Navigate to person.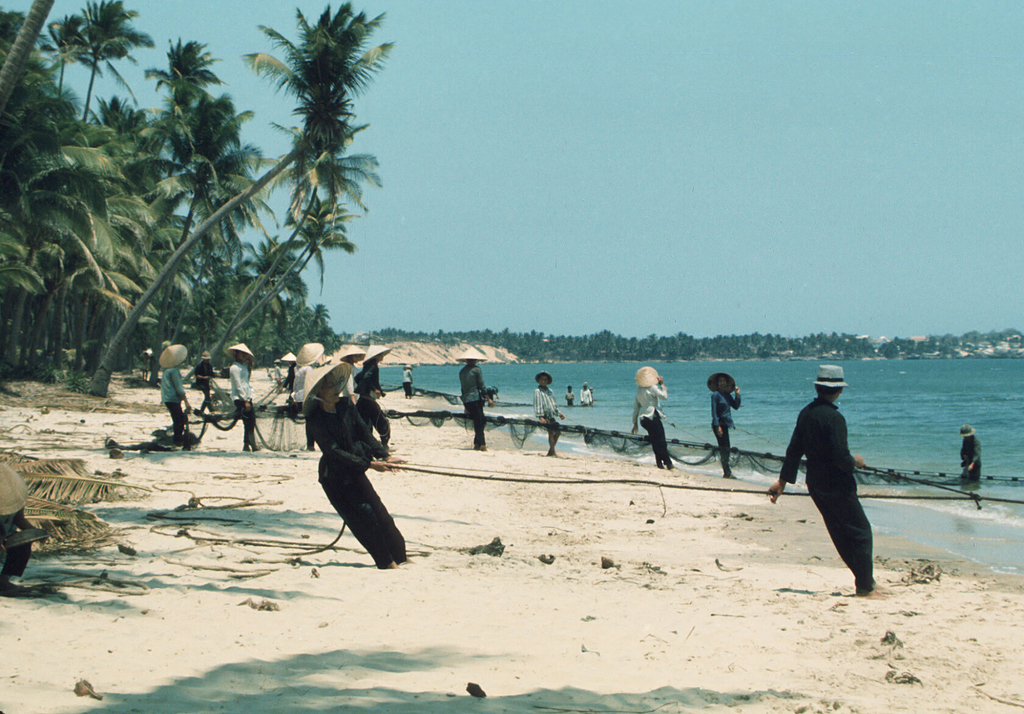
Navigation target: locate(711, 370, 739, 482).
